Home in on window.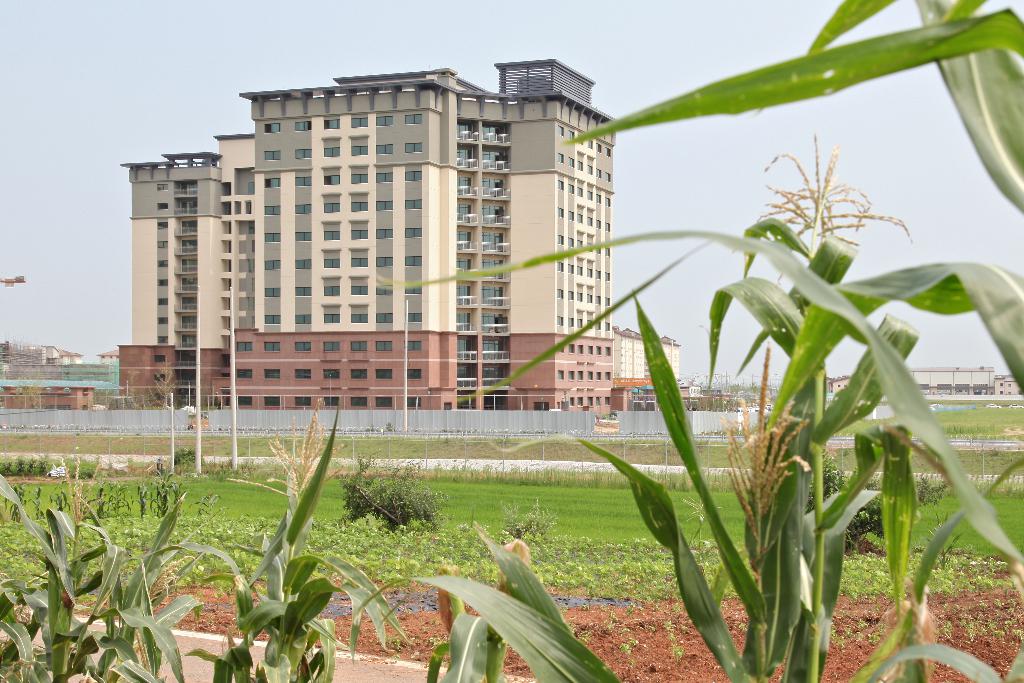
Homed in at 156, 374, 168, 383.
